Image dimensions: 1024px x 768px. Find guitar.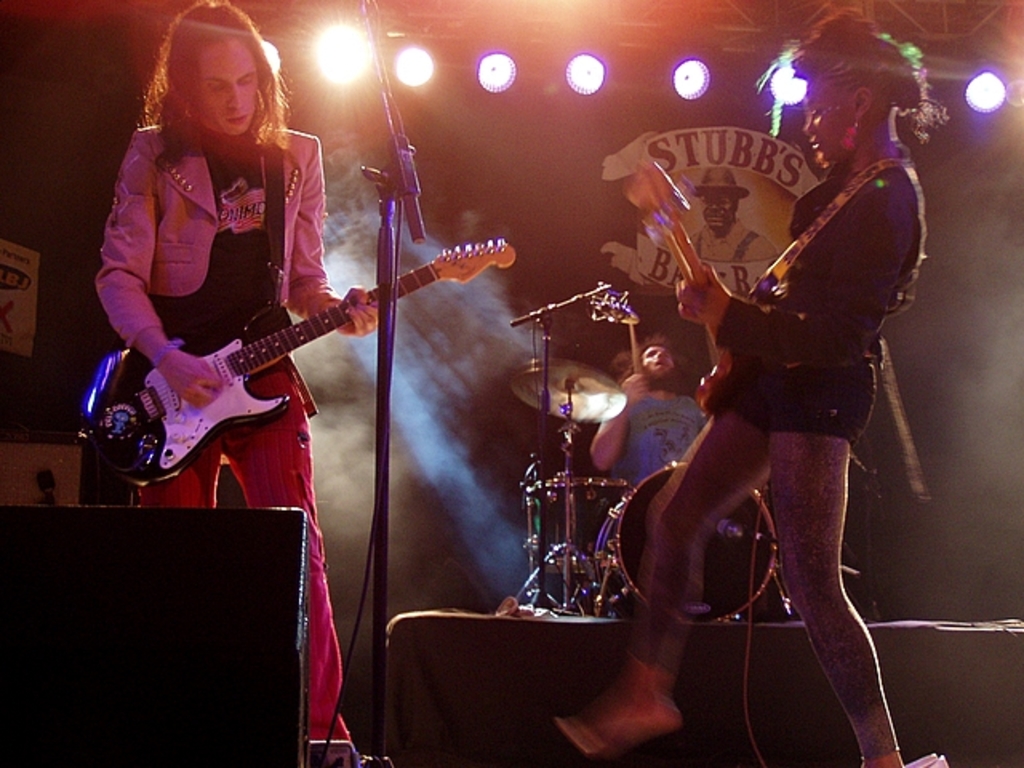
75, 243, 512, 483.
